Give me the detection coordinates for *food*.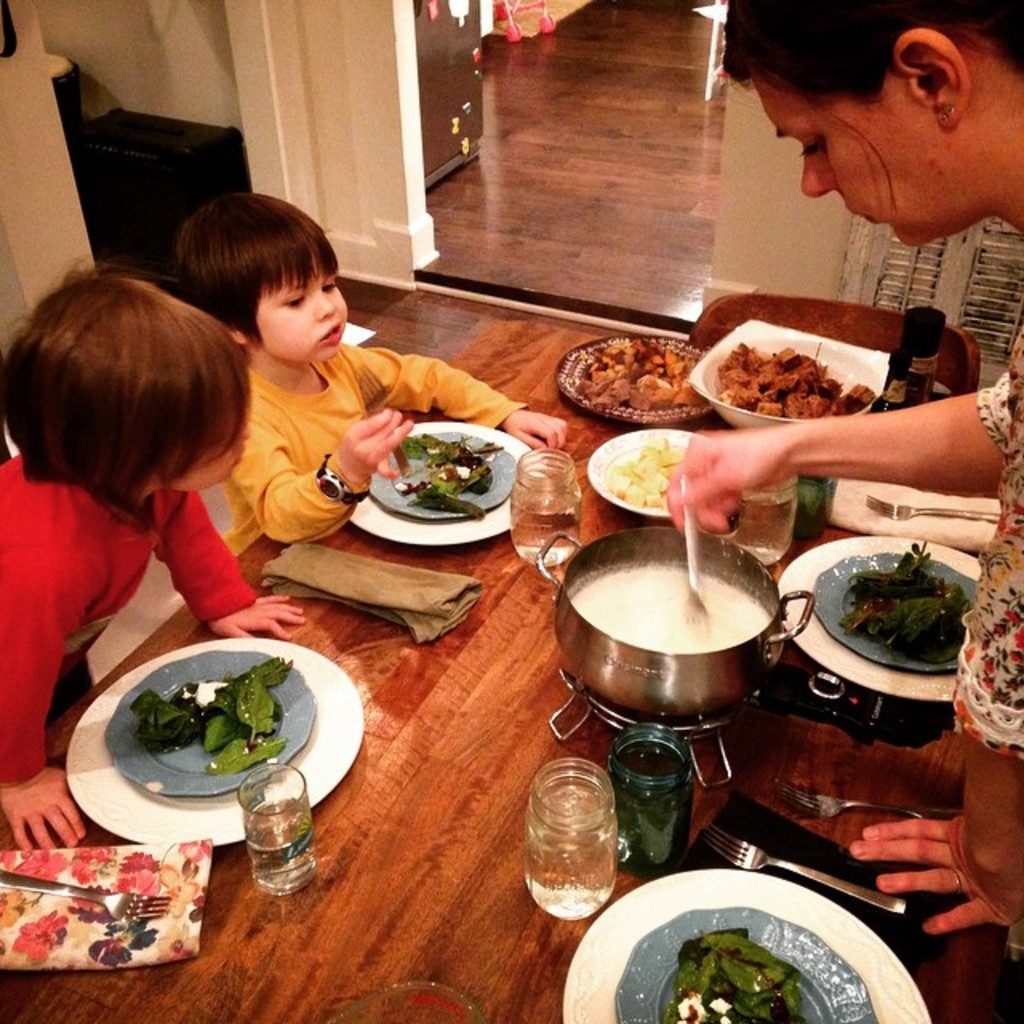
BBox(390, 427, 502, 514).
